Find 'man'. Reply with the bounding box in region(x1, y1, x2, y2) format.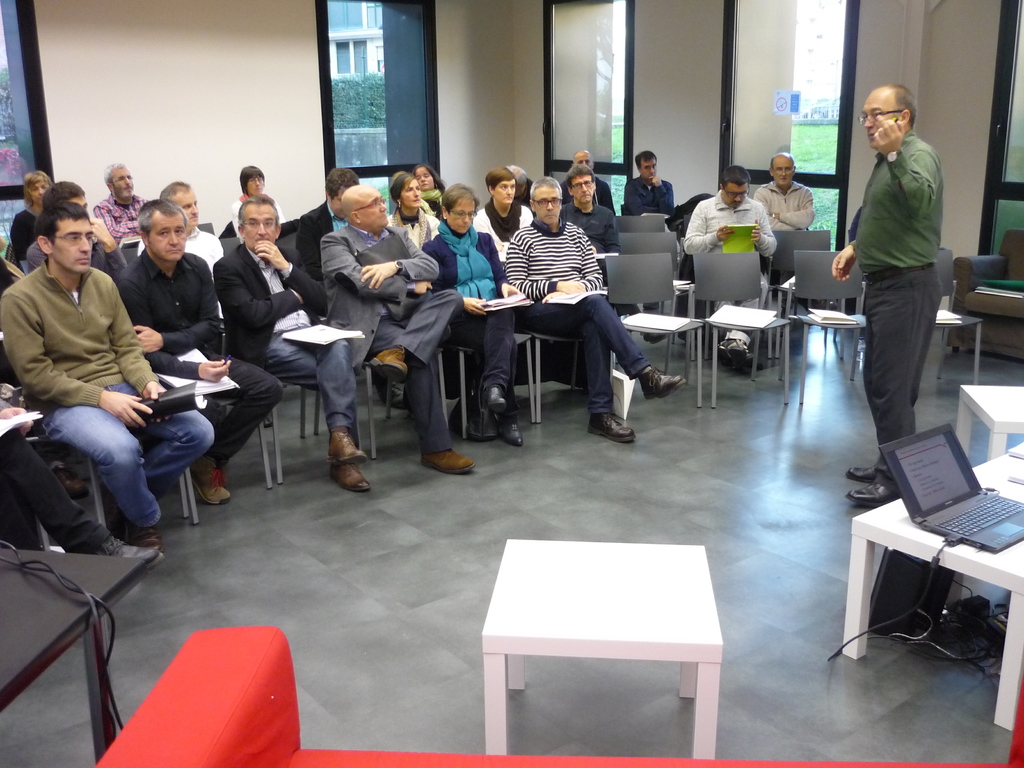
region(296, 168, 404, 410).
